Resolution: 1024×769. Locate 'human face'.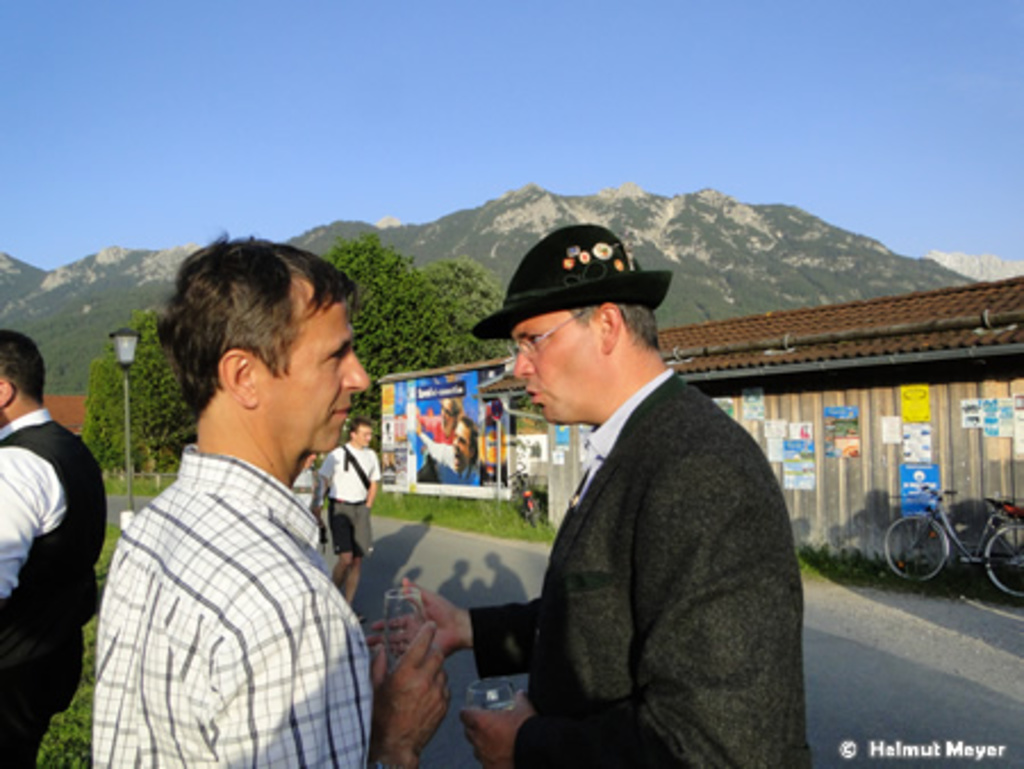
451,423,473,471.
